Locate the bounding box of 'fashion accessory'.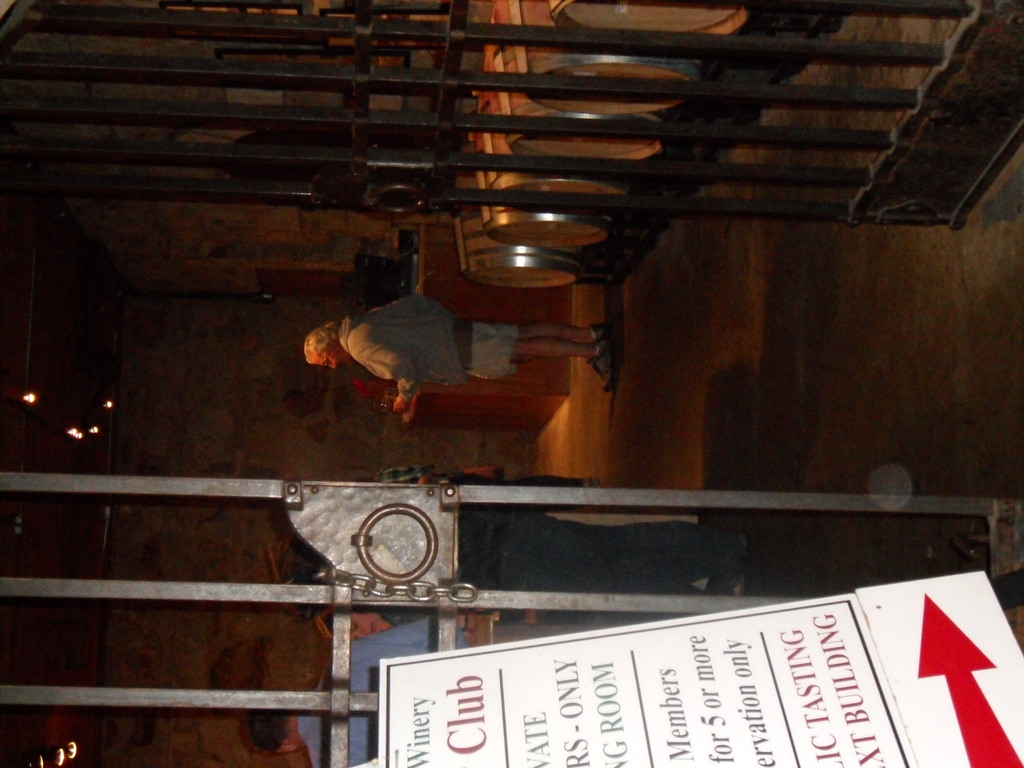
Bounding box: select_region(588, 337, 620, 389).
